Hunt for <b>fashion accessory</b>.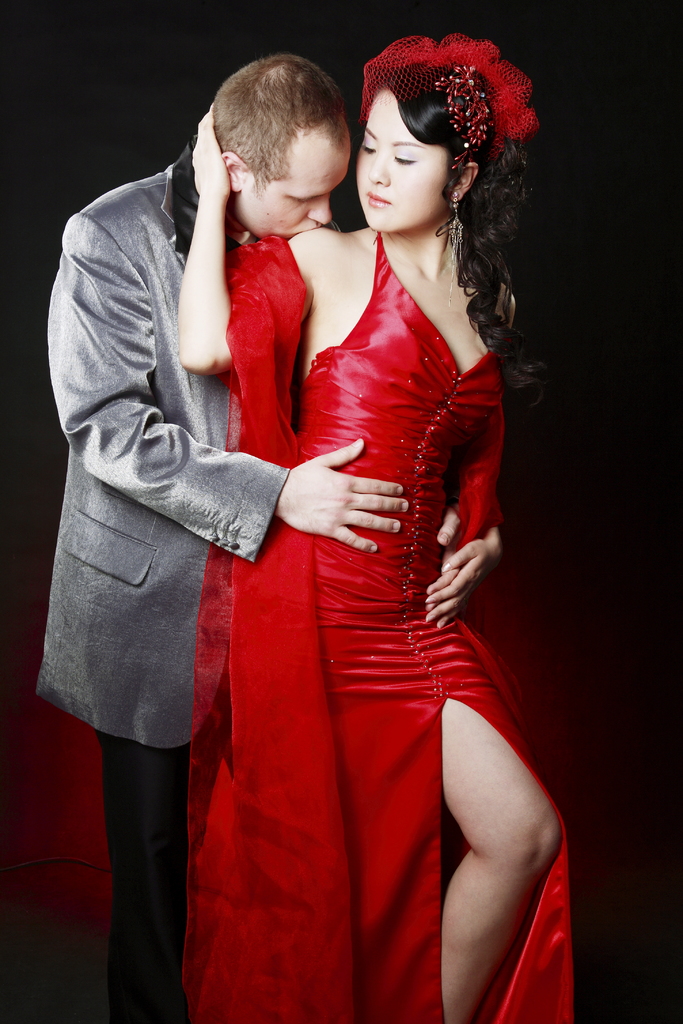
Hunted down at crop(359, 30, 543, 170).
